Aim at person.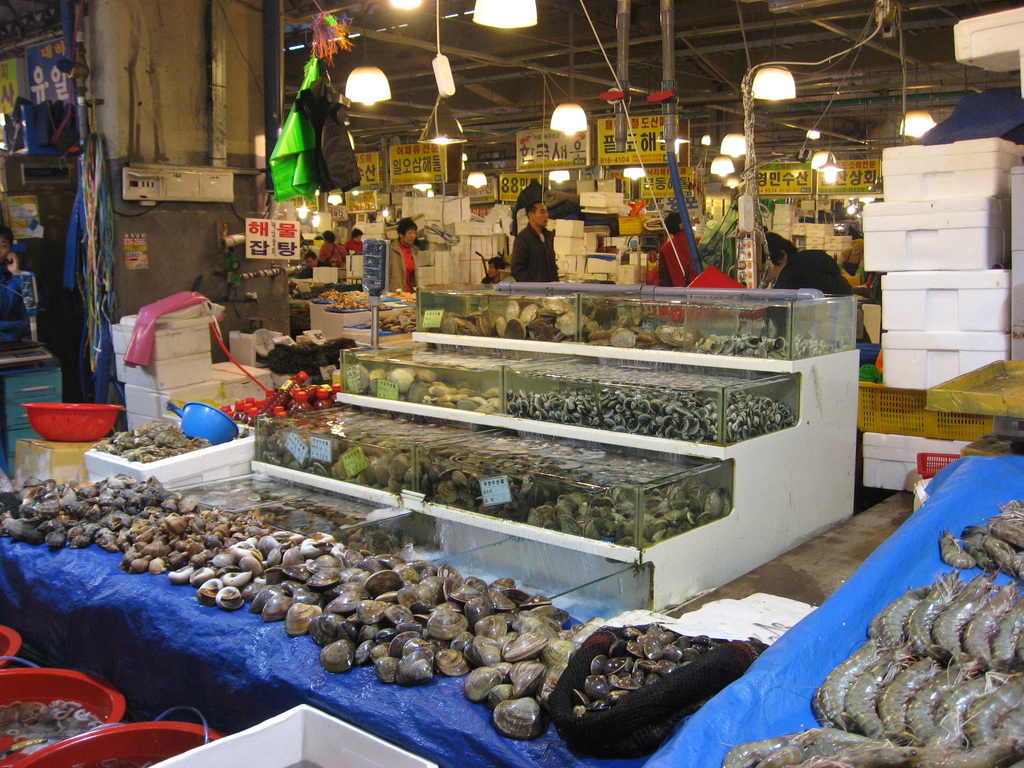
Aimed at {"left": 511, "top": 200, "right": 561, "bottom": 282}.
